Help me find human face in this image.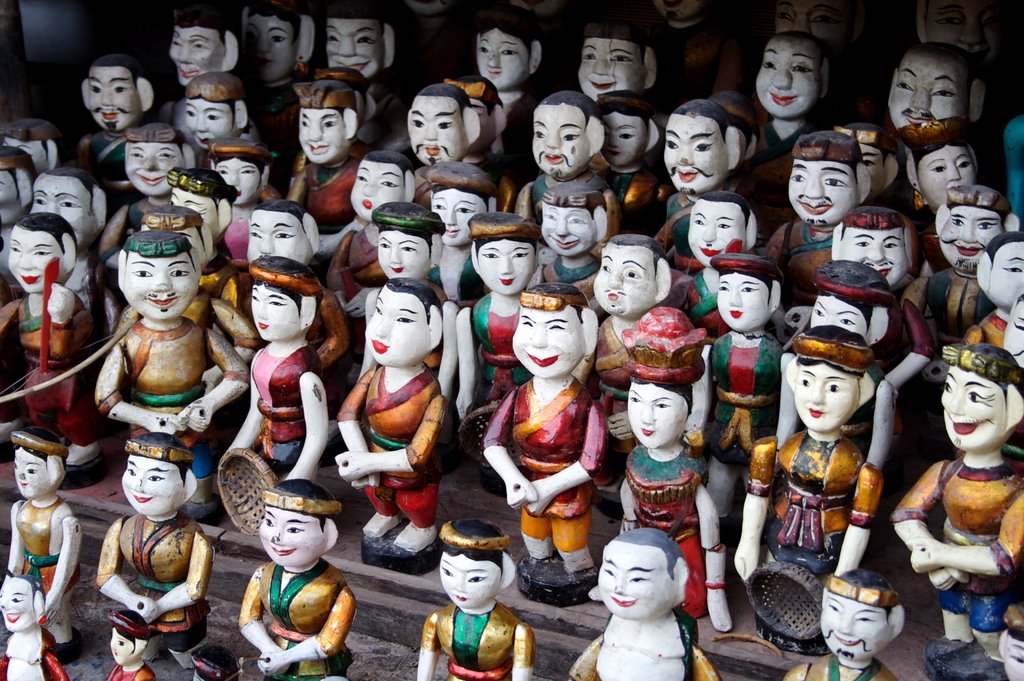
Found it: crop(124, 140, 185, 199).
